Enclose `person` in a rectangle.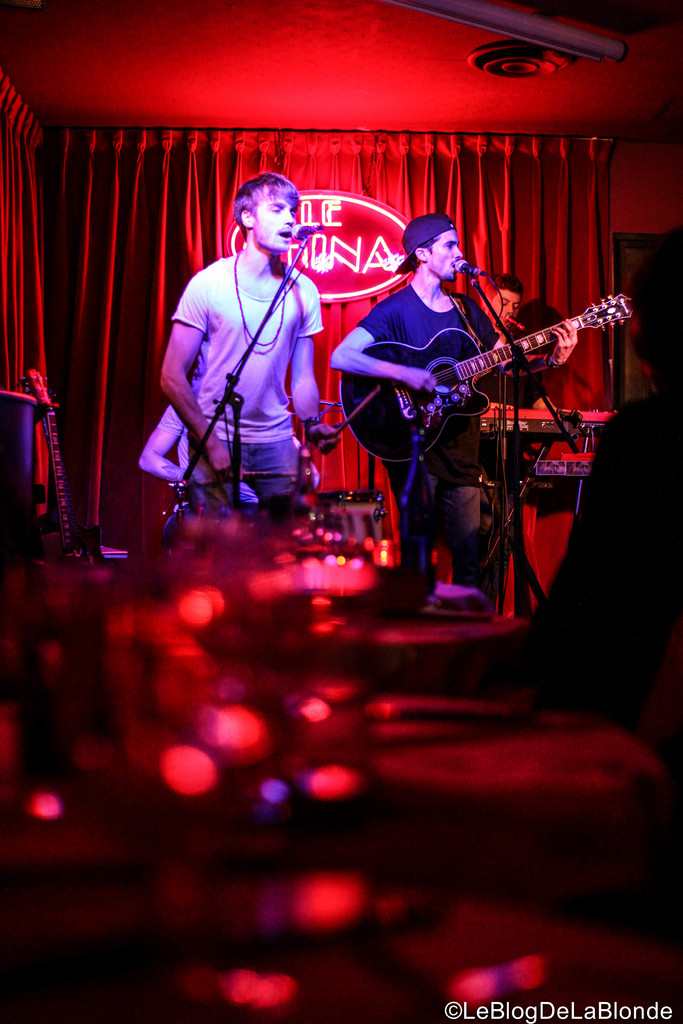
(154,143,390,570).
